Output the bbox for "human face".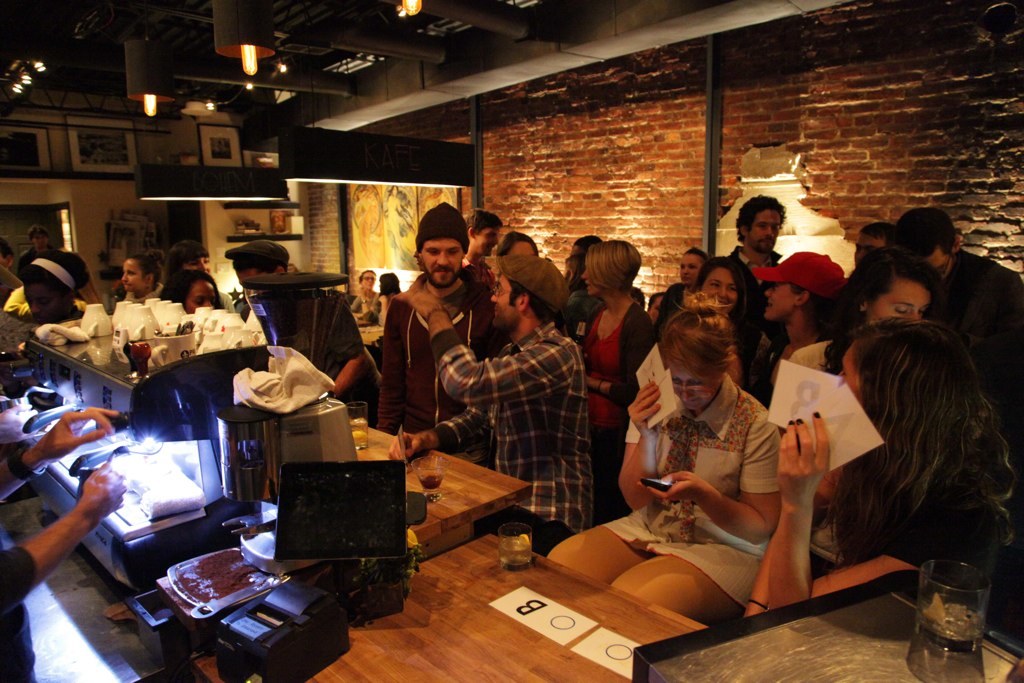
<region>420, 240, 461, 286</region>.
